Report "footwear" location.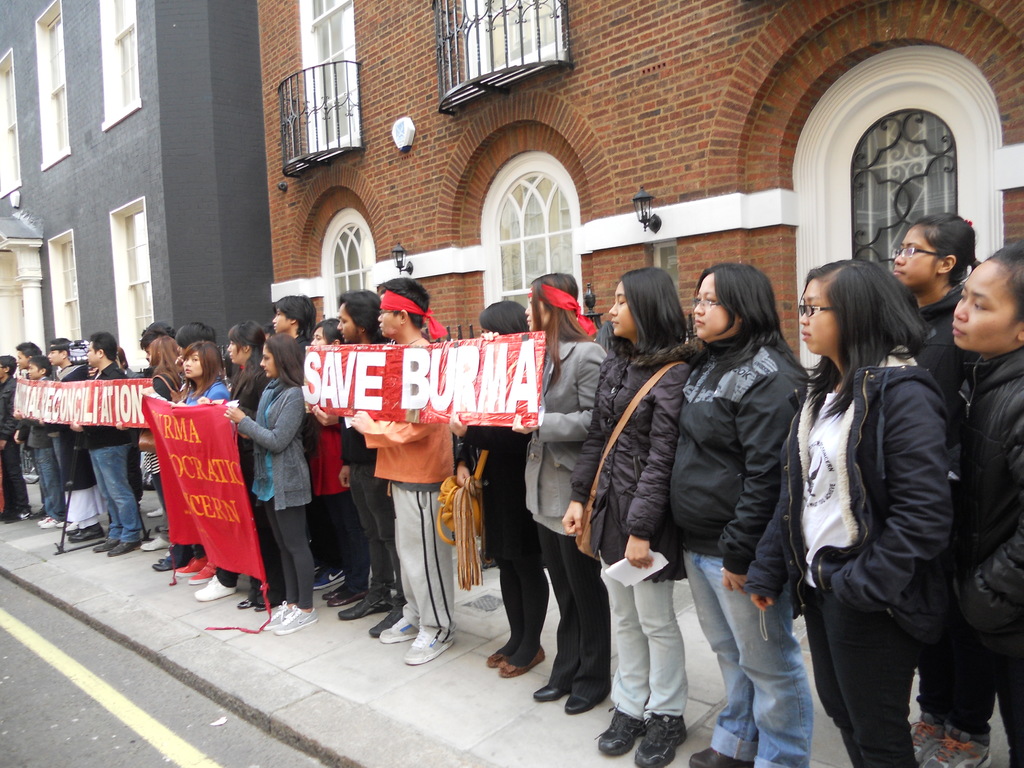
Report: <region>174, 552, 202, 577</region>.
